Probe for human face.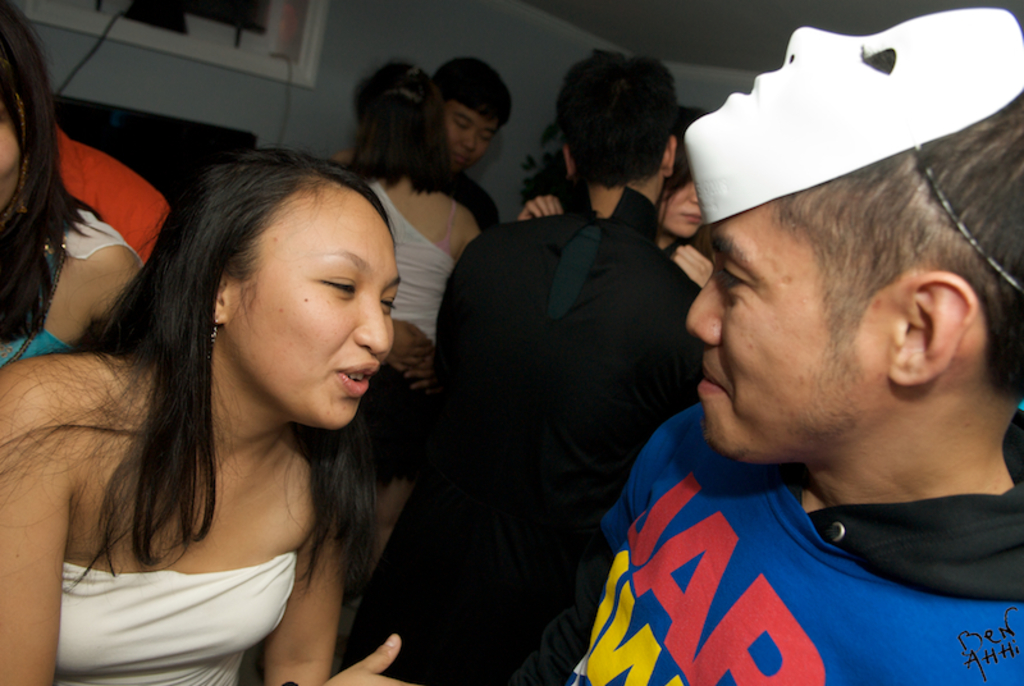
Probe result: x1=0, y1=100, x2=22, y2=205.
